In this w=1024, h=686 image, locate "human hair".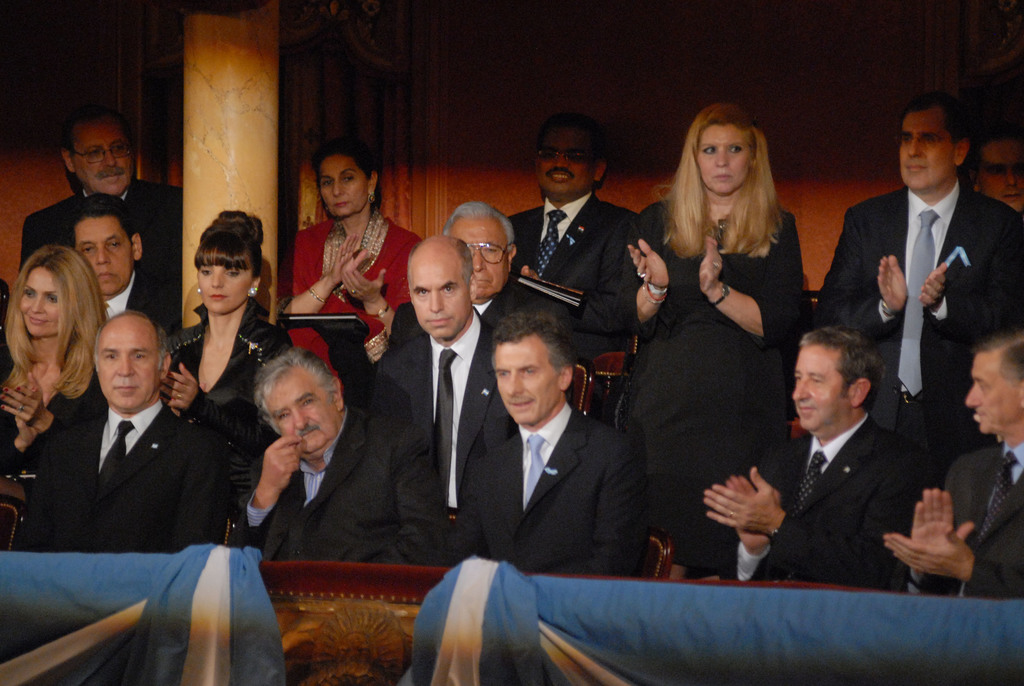
Bounding box: l=1, t=241, r=109, b=398.
